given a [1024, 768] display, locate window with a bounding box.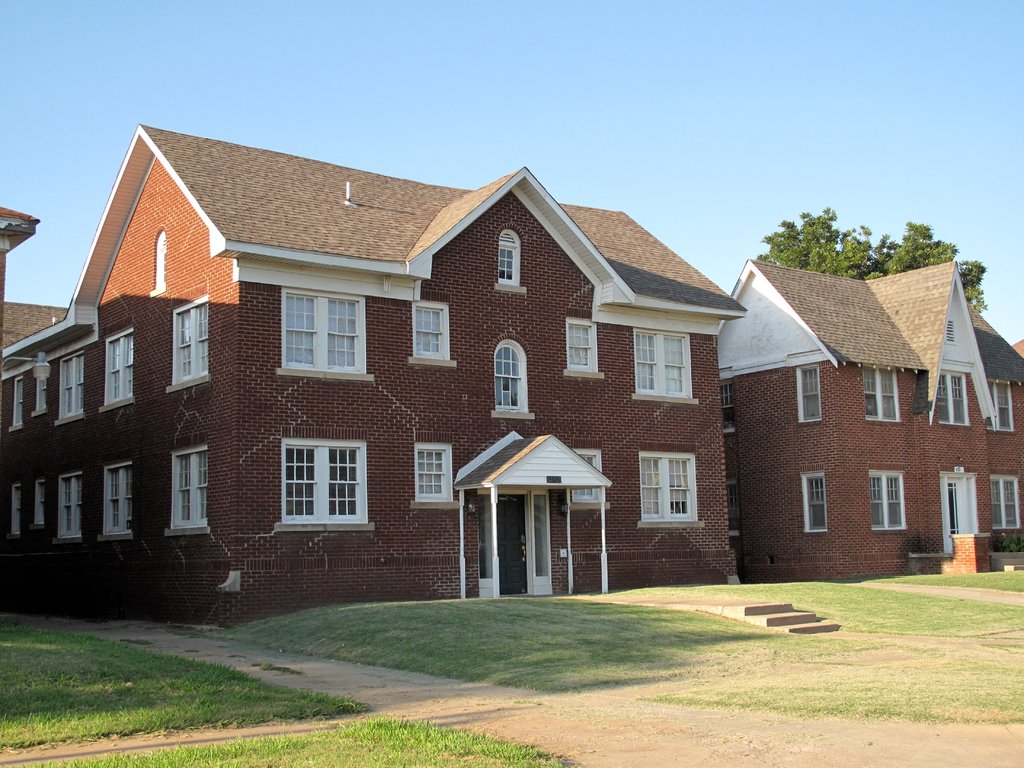
Located: {"x1": 285, "y1": 440, "x2": 374, "y2": 524}.
